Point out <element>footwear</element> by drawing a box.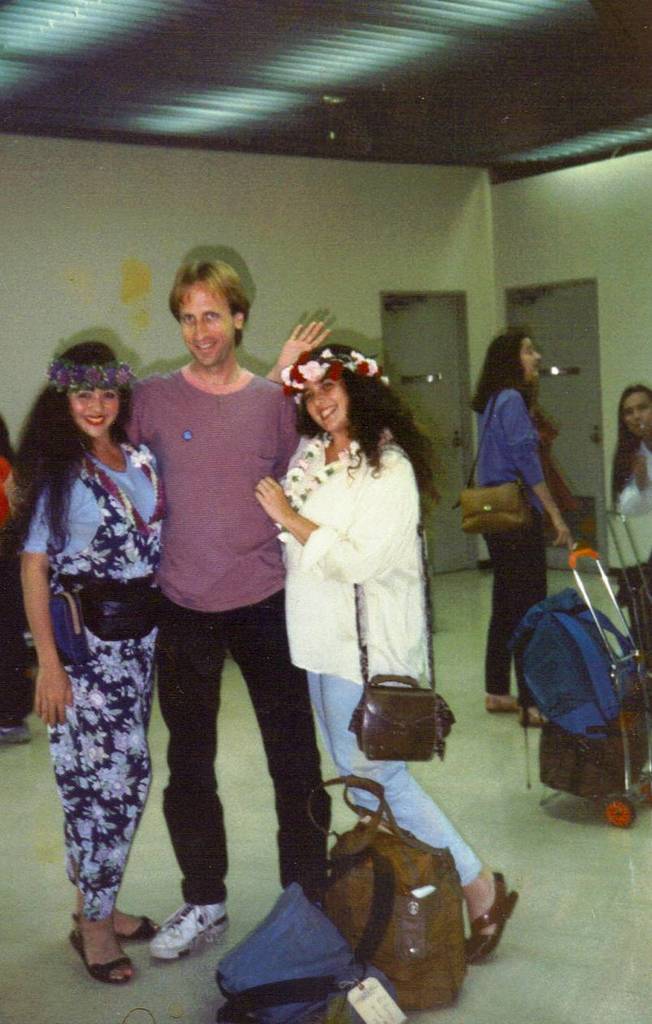
[left=58, top=902, right=126, bottom=983].
